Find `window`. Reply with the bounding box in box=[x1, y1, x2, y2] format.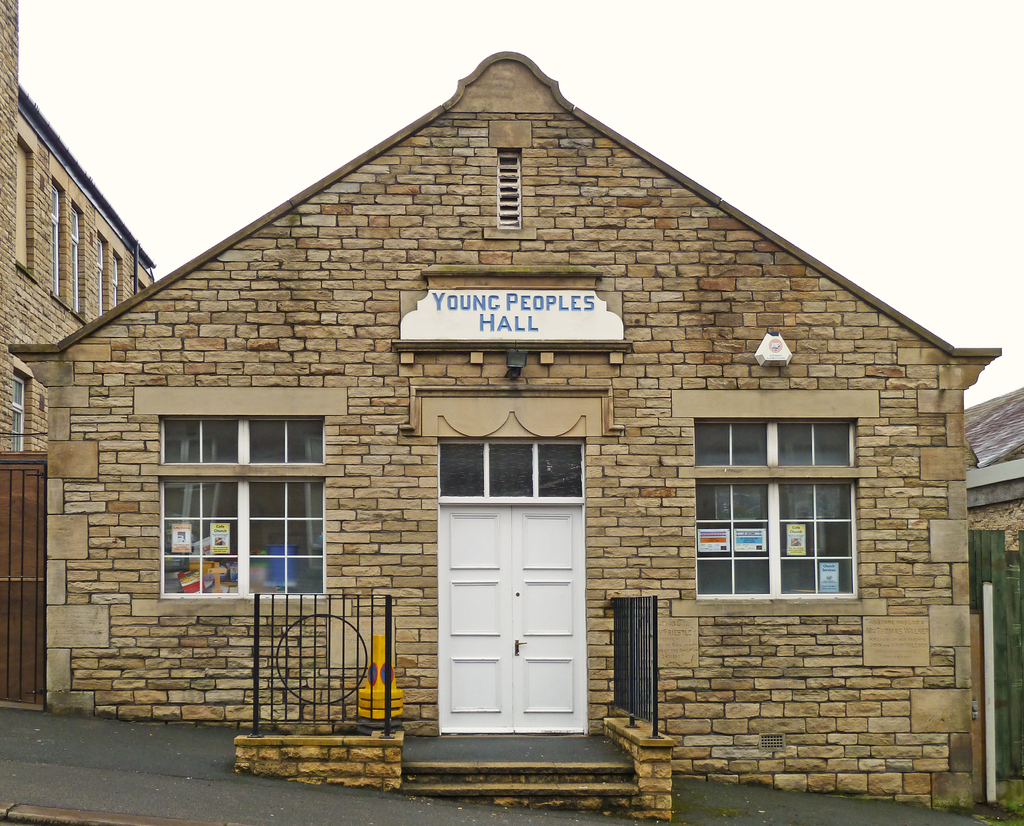
box=[692, 420, 858, 466].
